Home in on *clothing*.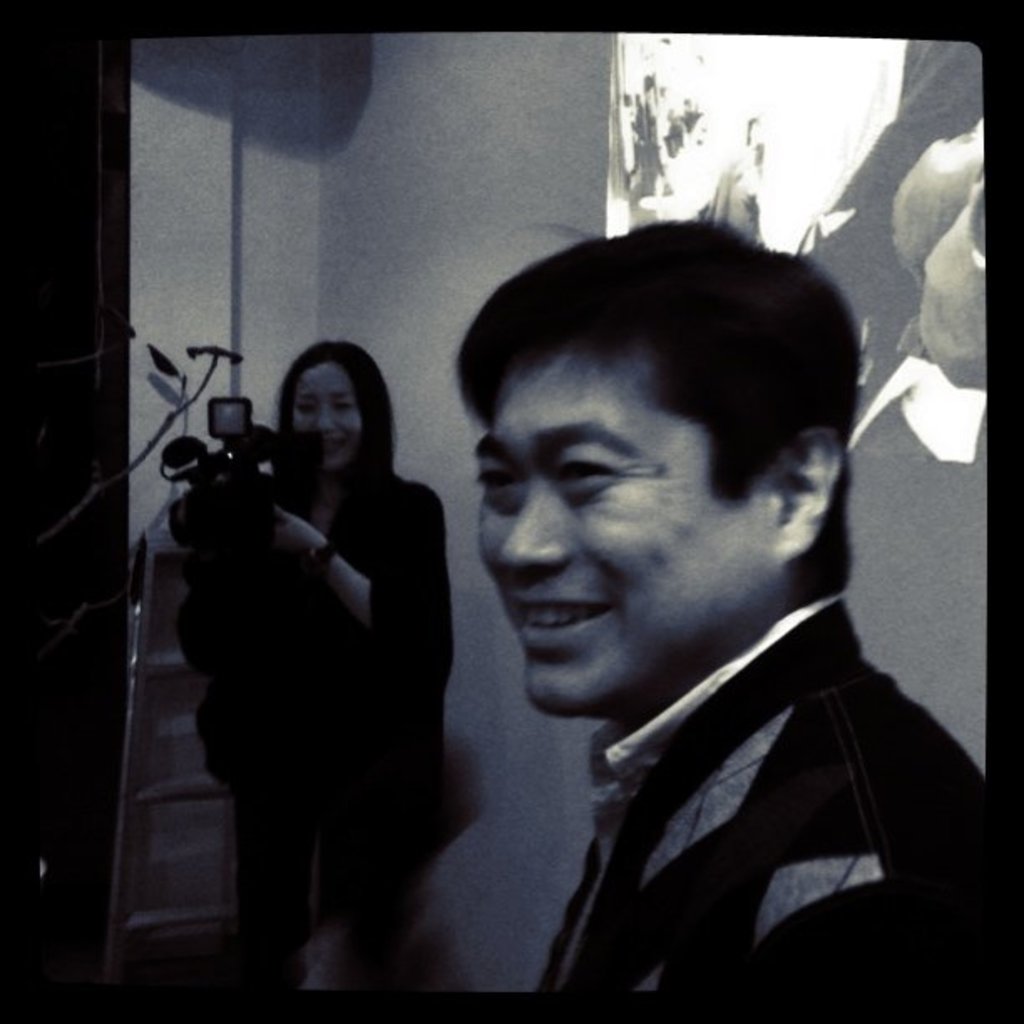
Homed in at crop(149, 465, 425, 994).
